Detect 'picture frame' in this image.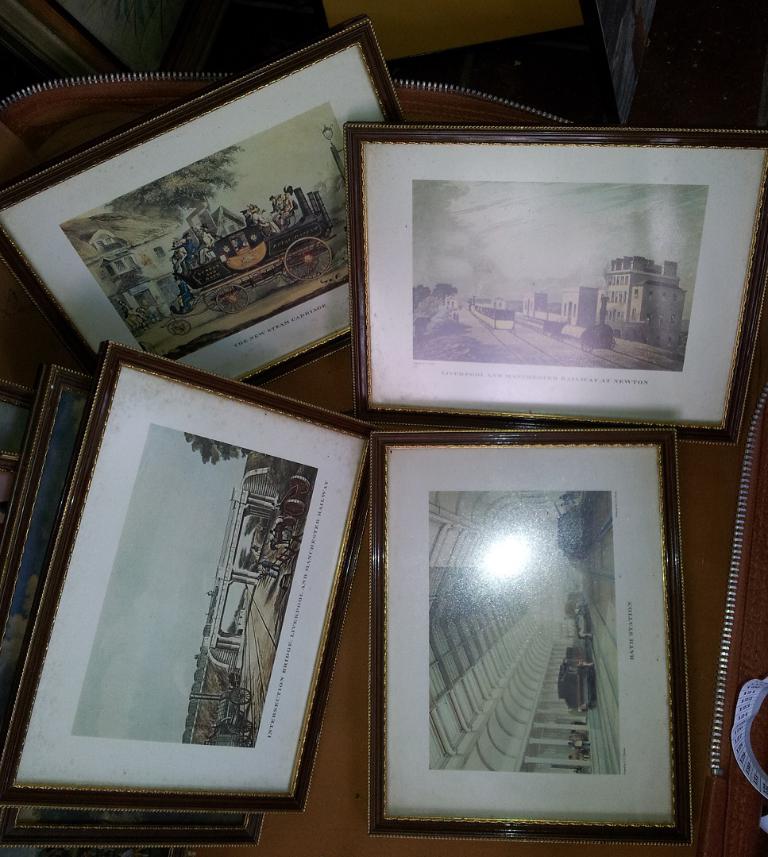
Detection: {"x1": 6, "y1": 339, "x2": 380, "y2": 809}.
